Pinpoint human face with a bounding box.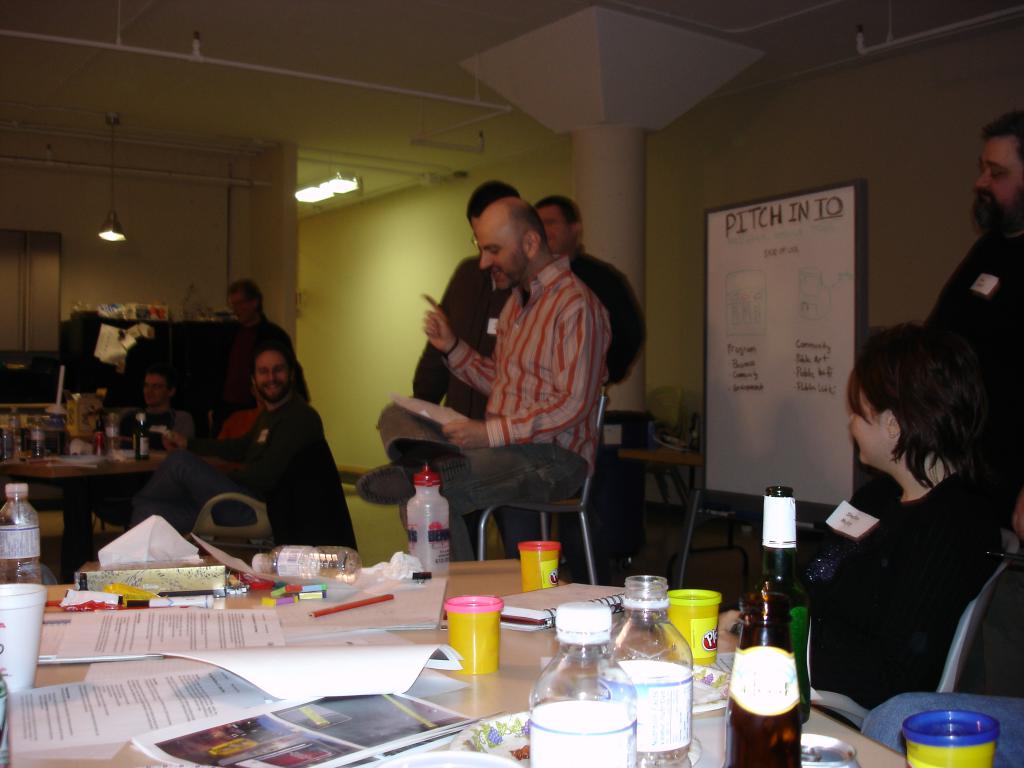
(x1=225, y1=294, x2=250, y2=322).
